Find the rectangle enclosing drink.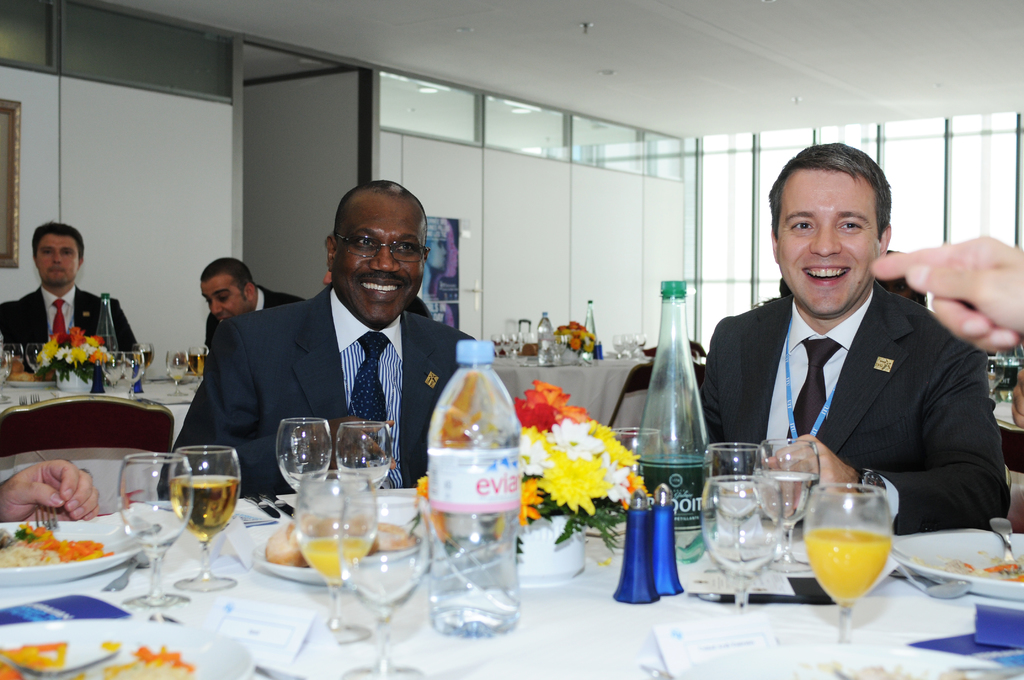
select_region(280, 460, 330, 489).
